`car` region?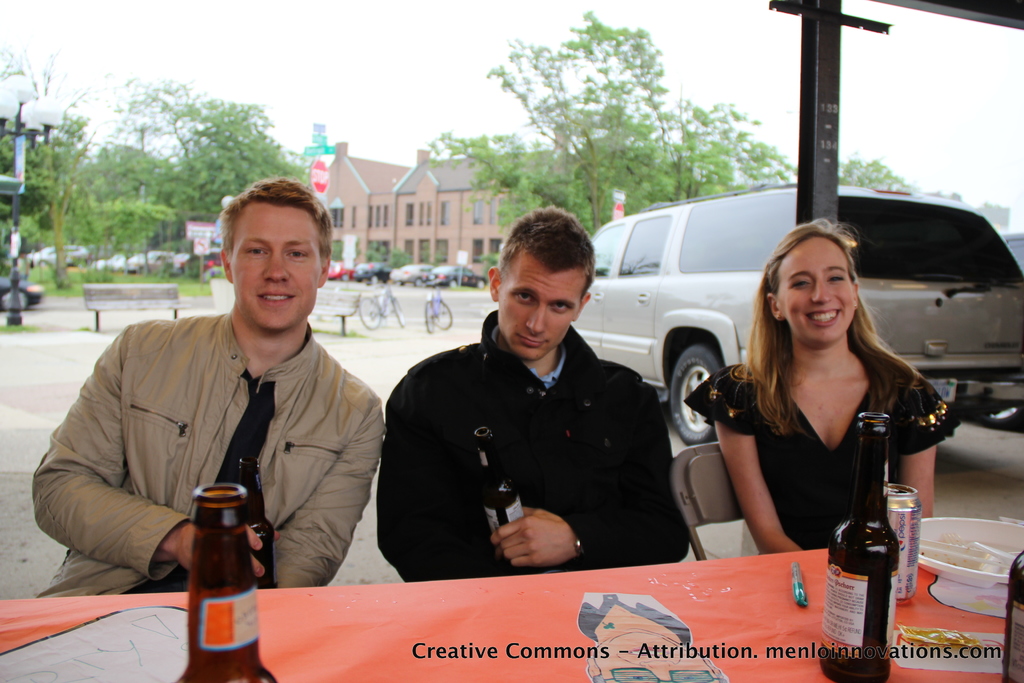
rect(571, 183, 1023, 446)
